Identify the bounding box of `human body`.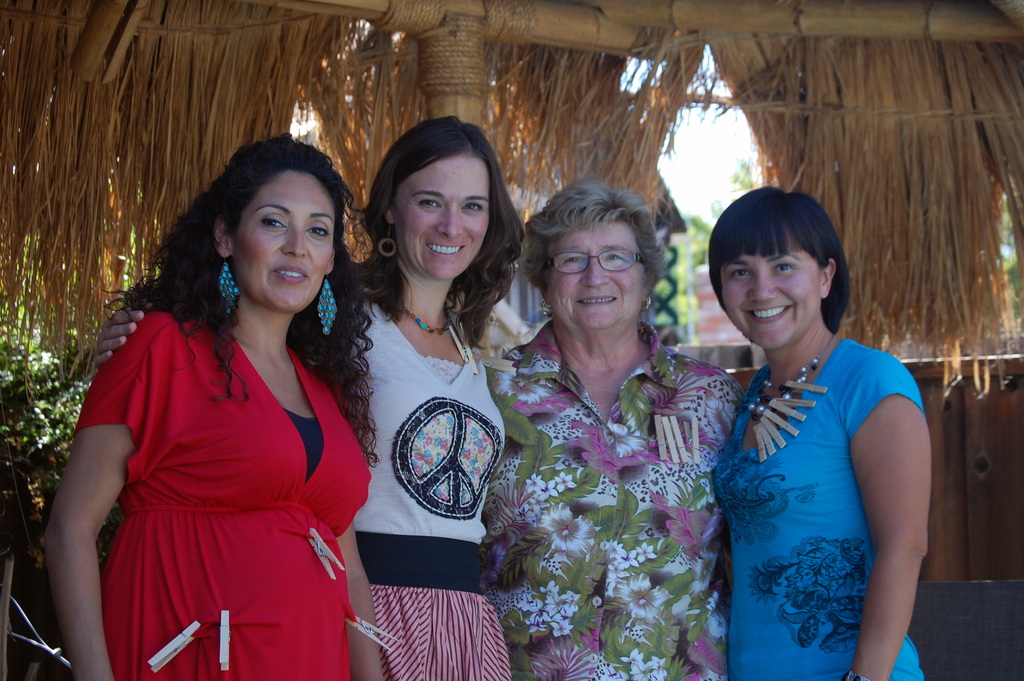
bbox(92, 279, 508, 680).
